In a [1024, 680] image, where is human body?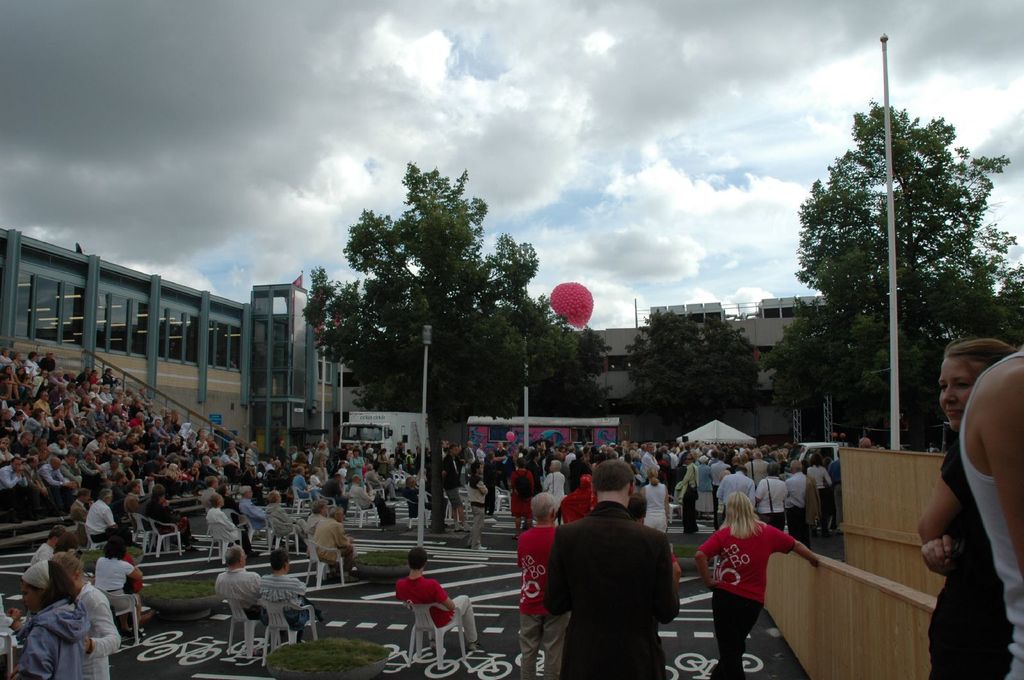
select_region(296, 466, 323, 495).
